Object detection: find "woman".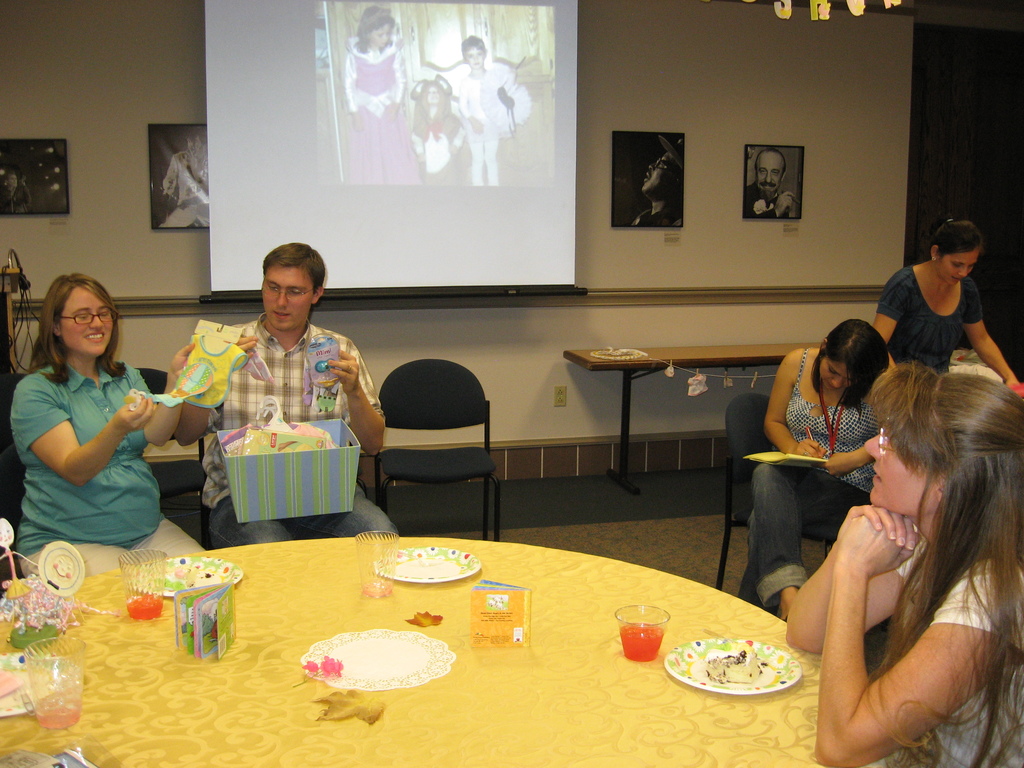
left=736, top=324, right=906, bottom=609.
